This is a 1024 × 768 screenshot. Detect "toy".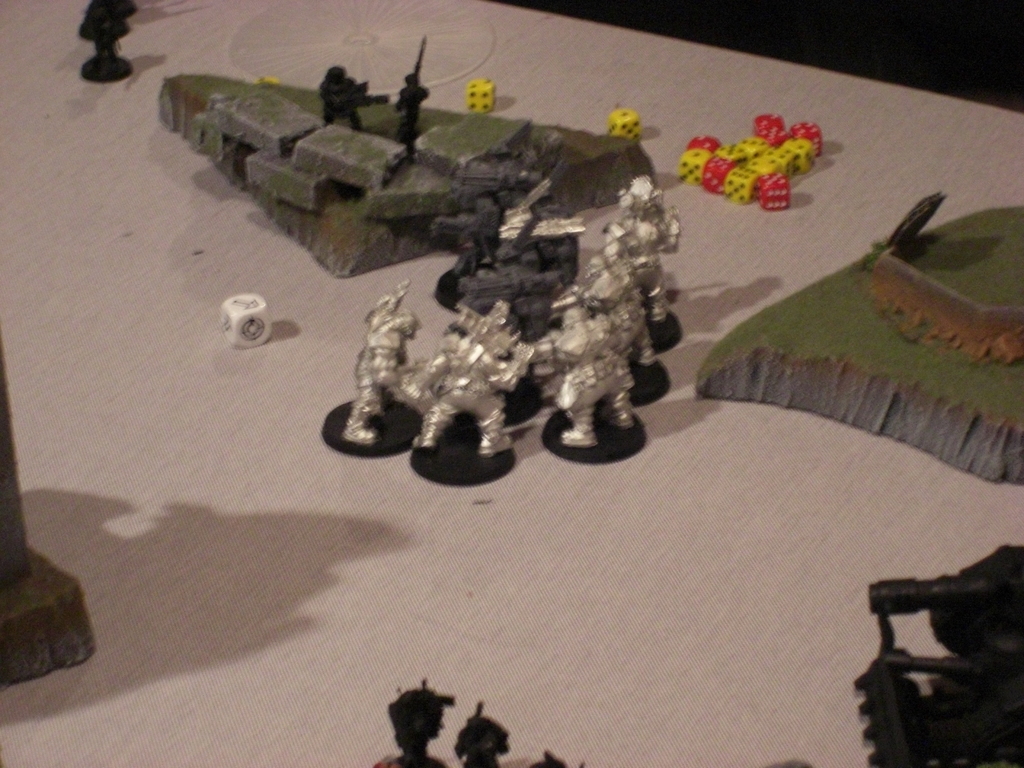
<box>451,698,513,767</box>.
